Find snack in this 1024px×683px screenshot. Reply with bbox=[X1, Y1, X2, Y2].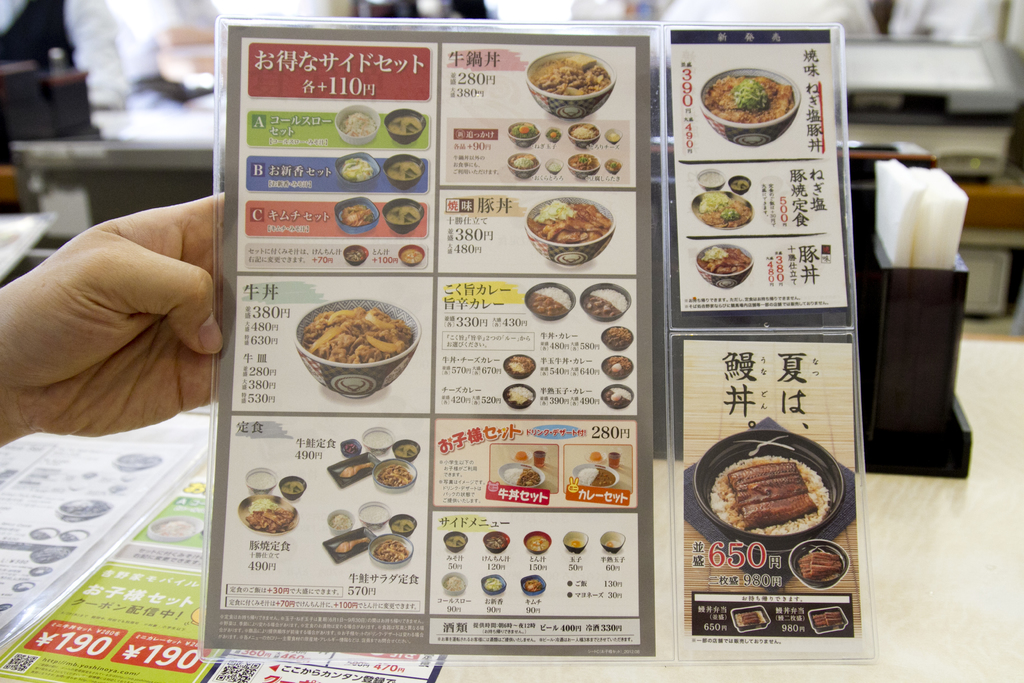
bbox=[356, 500, 390, 526].
